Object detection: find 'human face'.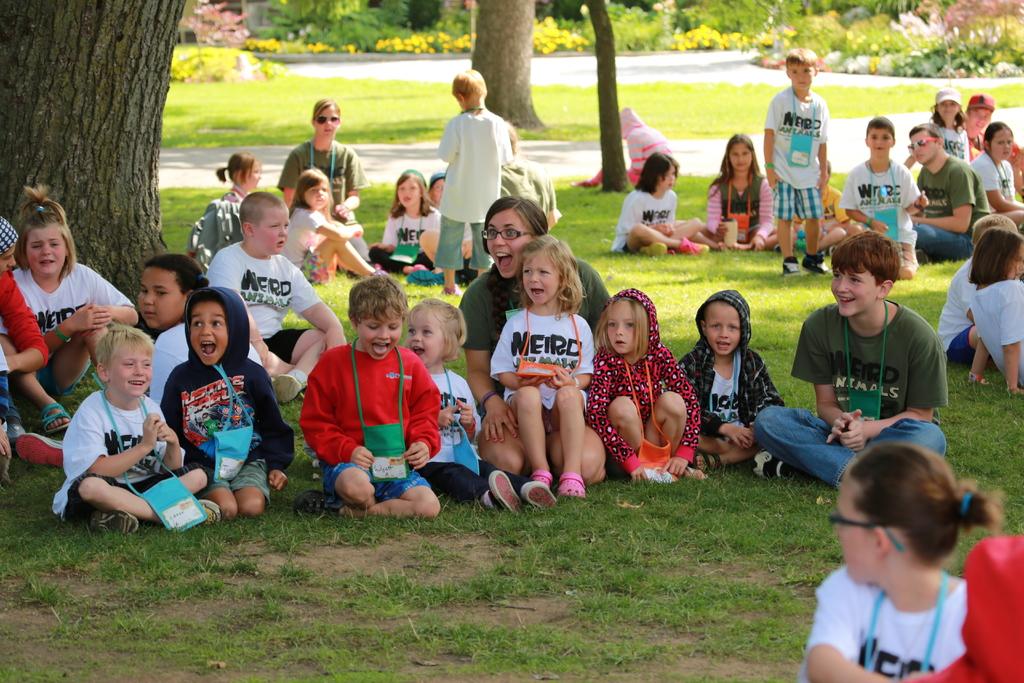
(left=399, top=296, right=449, bottom=363).
